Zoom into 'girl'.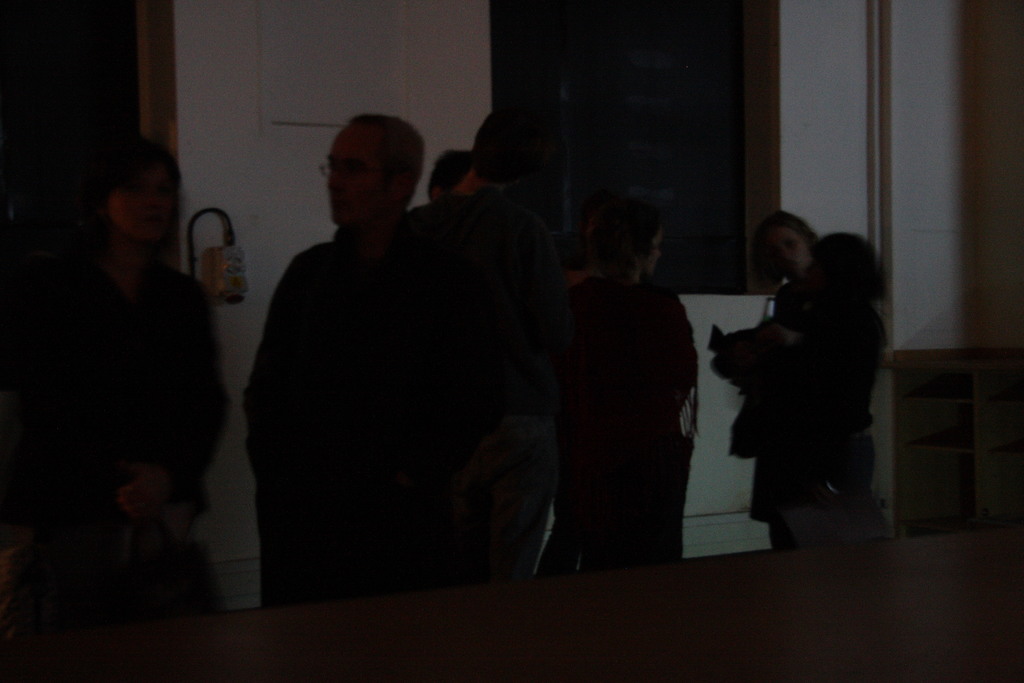
Zoom target: [14, 134, 229, 611].
